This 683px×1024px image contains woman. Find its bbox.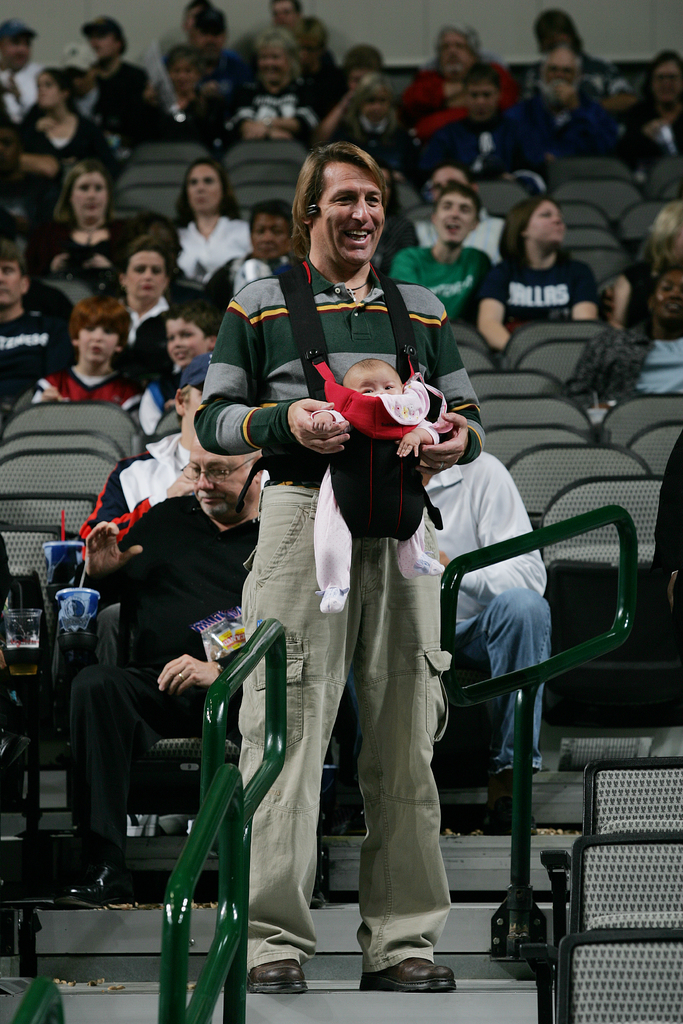
(x1=618, y1=49, x2=682, y2=189).
